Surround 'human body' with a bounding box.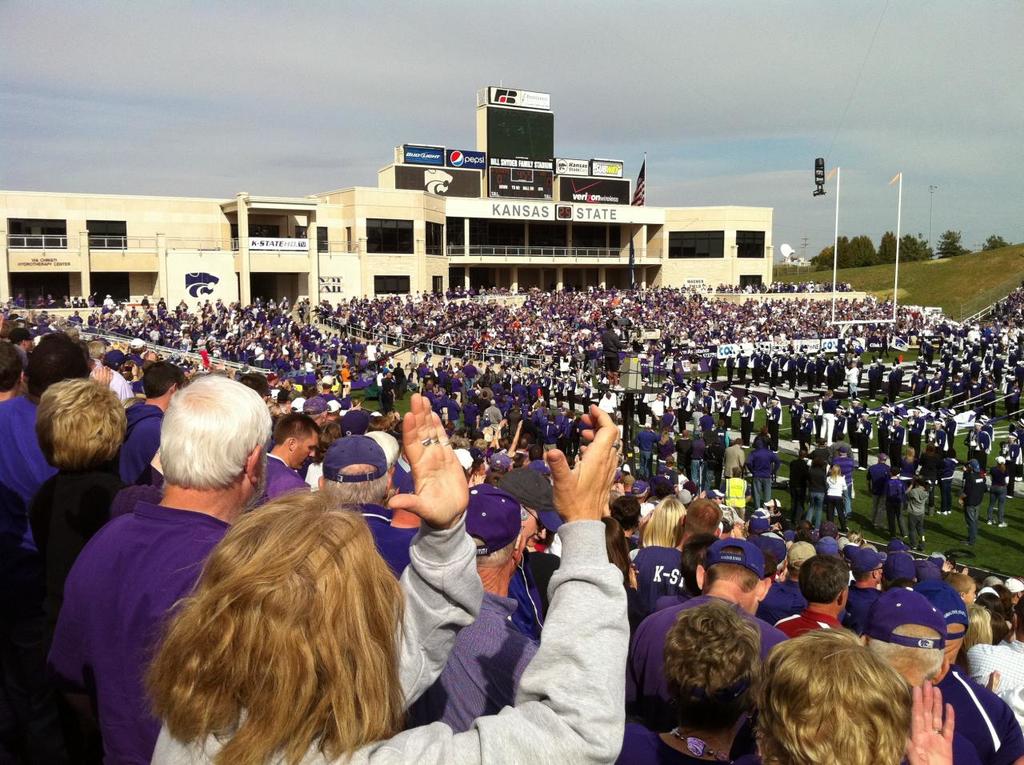
<box>775,557,862,653</box>.
